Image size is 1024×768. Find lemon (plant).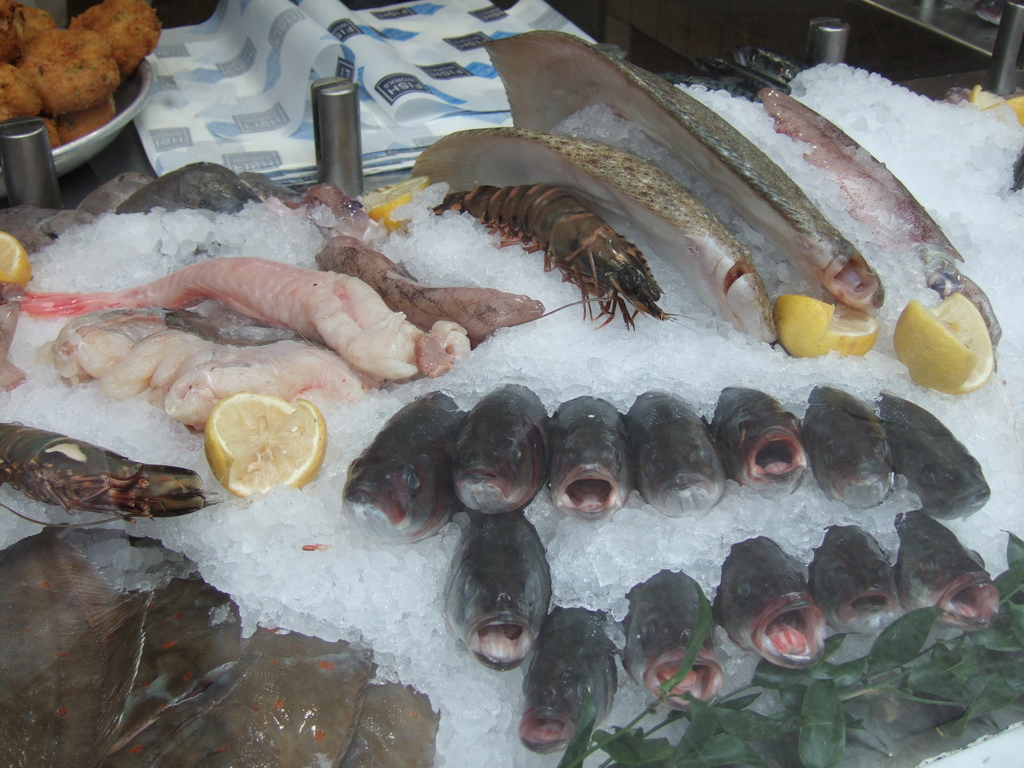
[left=205, top=390, right=327, bottom=494].
